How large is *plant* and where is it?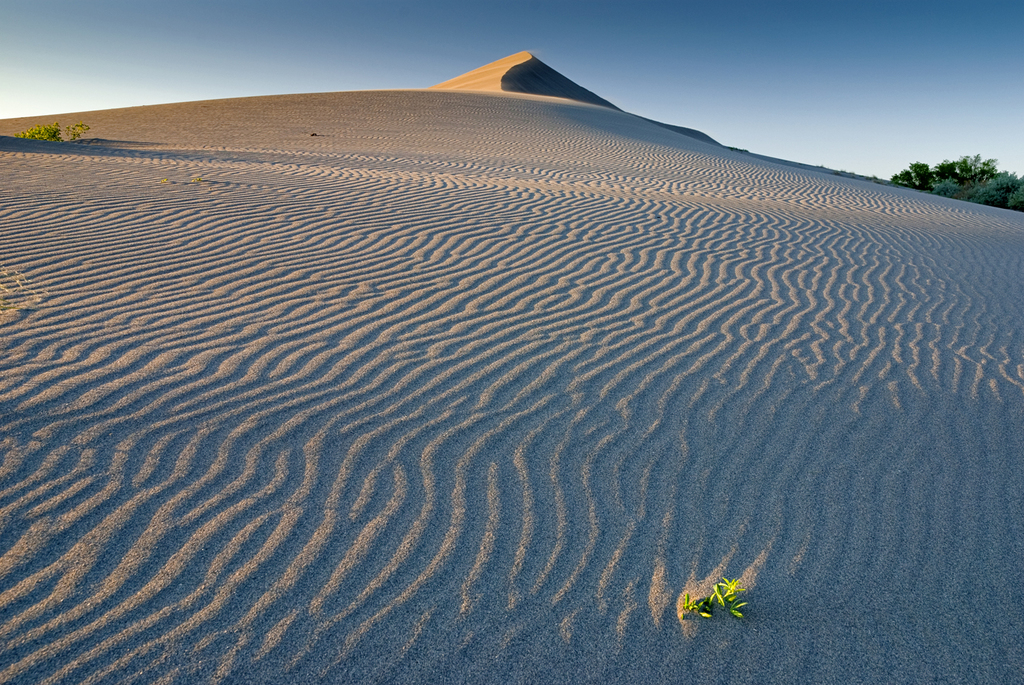
Bounding box: [left=681, top=578, right=754, bottom=624].
